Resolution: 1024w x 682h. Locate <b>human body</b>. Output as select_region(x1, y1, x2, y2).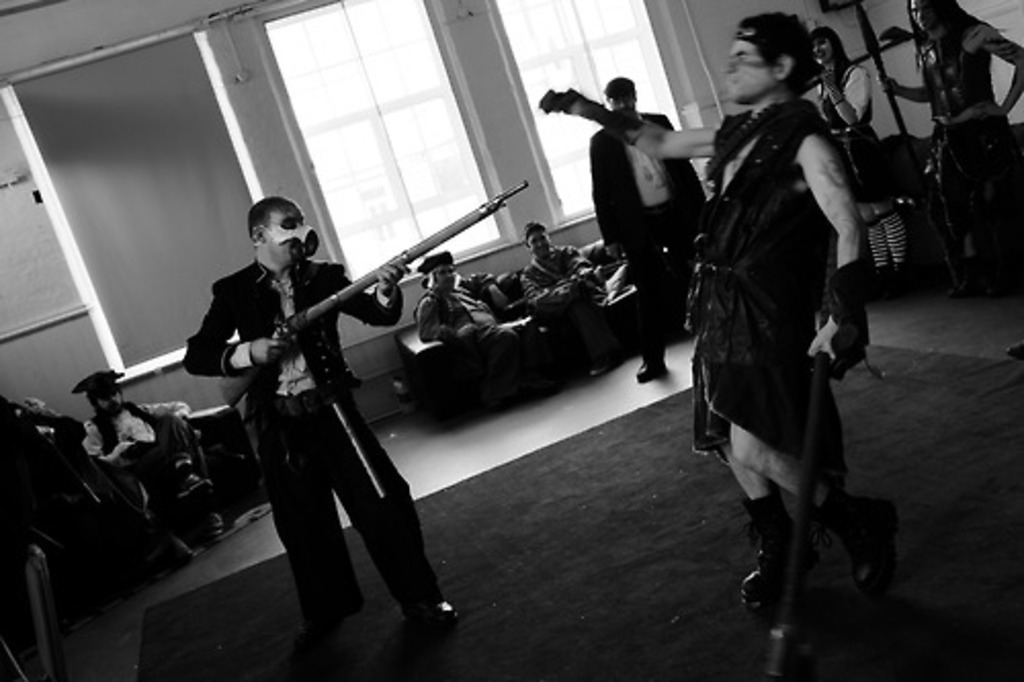
select_region(678, 31, 895, 631).
